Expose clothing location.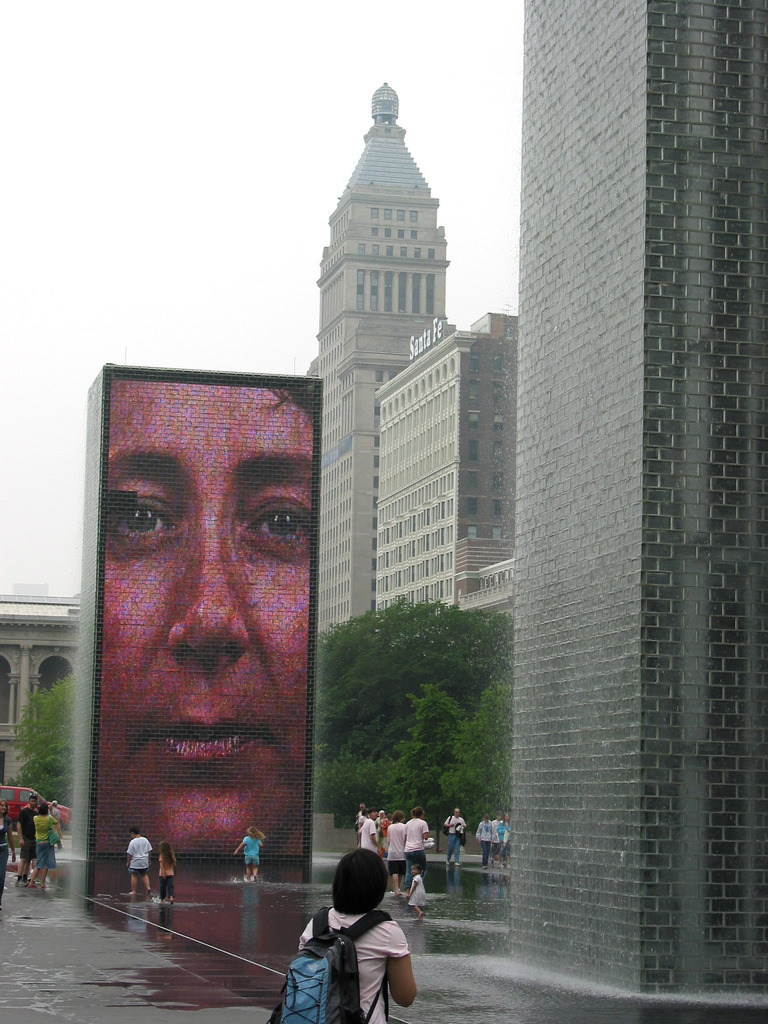
Exposed at 294 896 417 1020.
